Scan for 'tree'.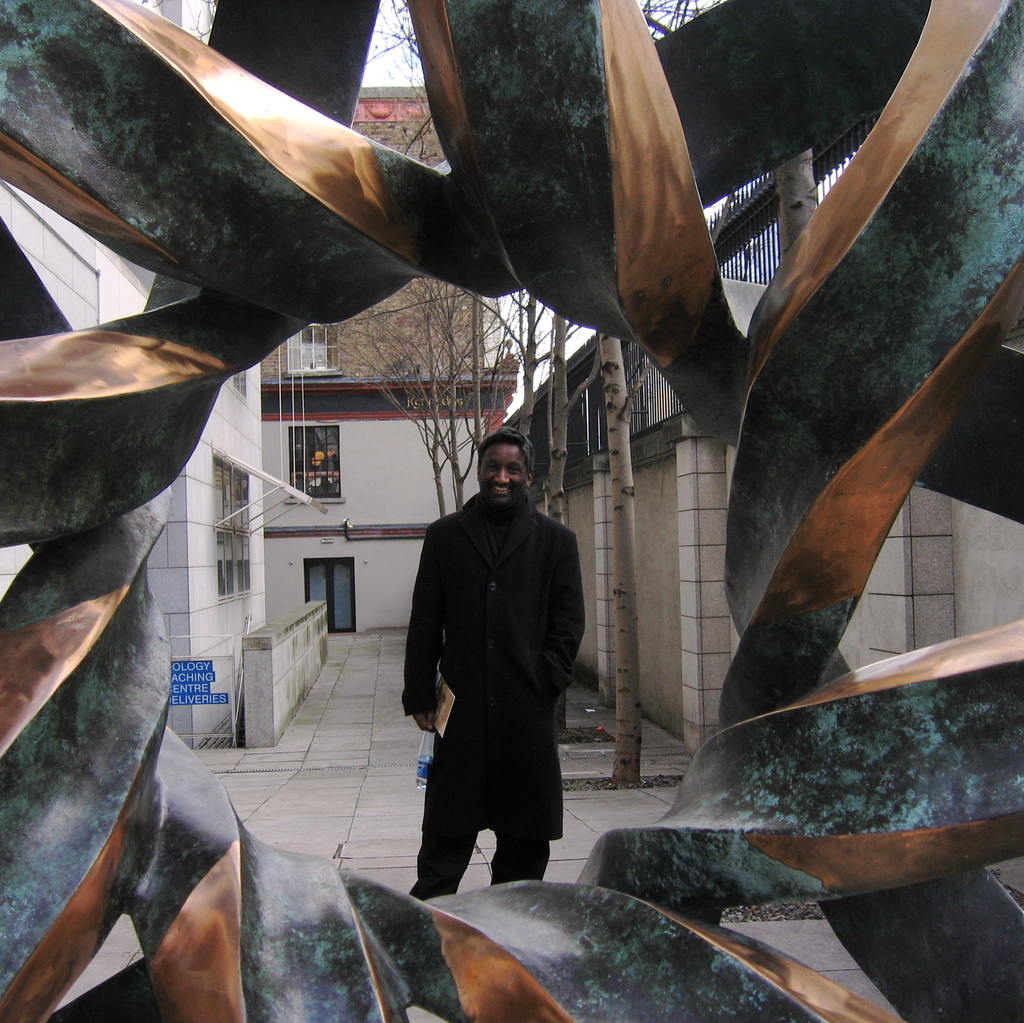
Scan result: 774, 148, 821, 260.
